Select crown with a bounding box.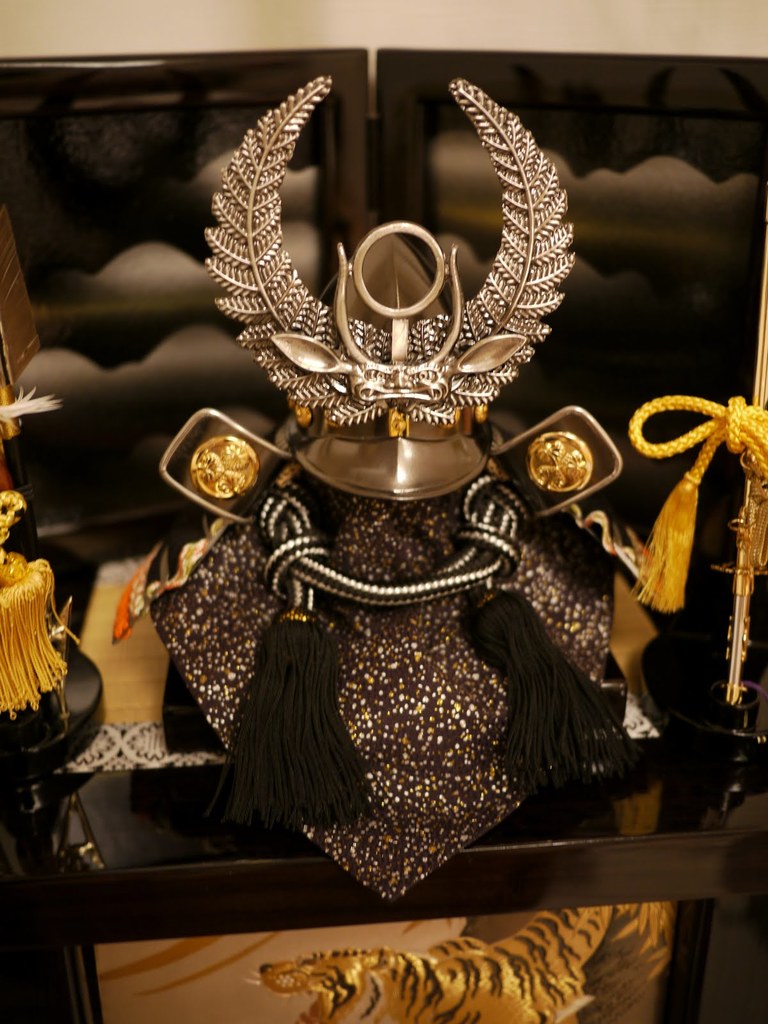
pyautogui.locateOnScreen(198, 68, 578, 500).
